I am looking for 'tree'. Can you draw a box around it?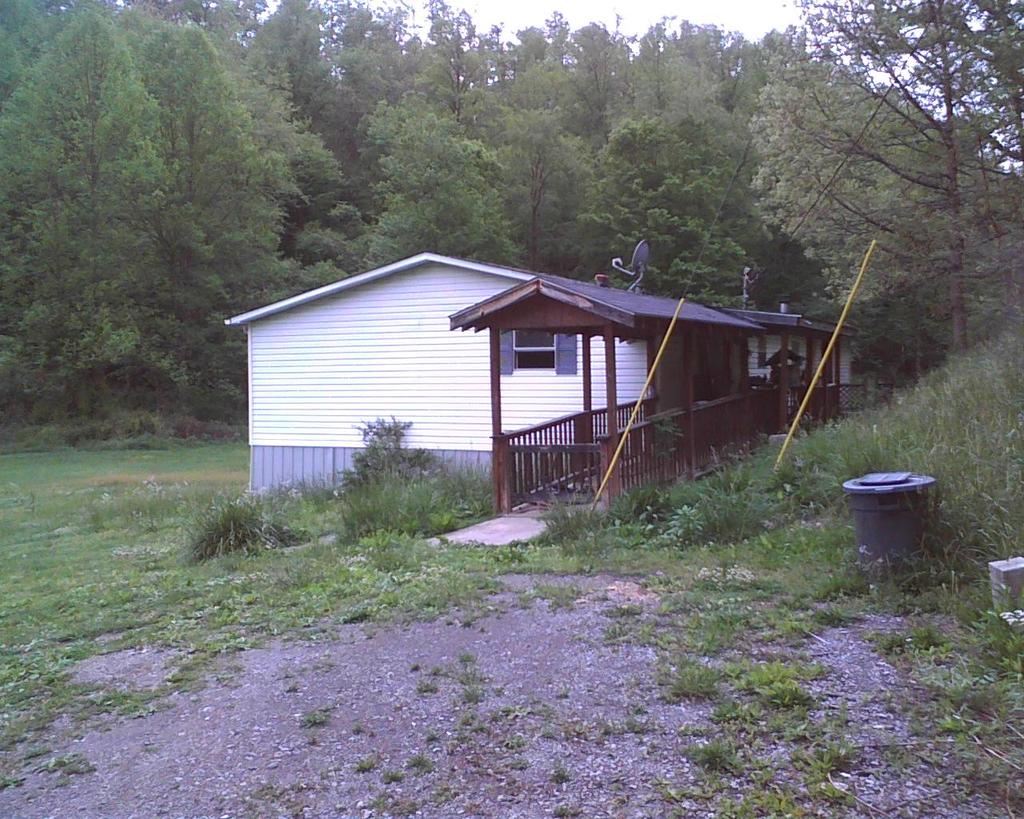
Sure, the bounding box is 460, 106, 590, 266.
